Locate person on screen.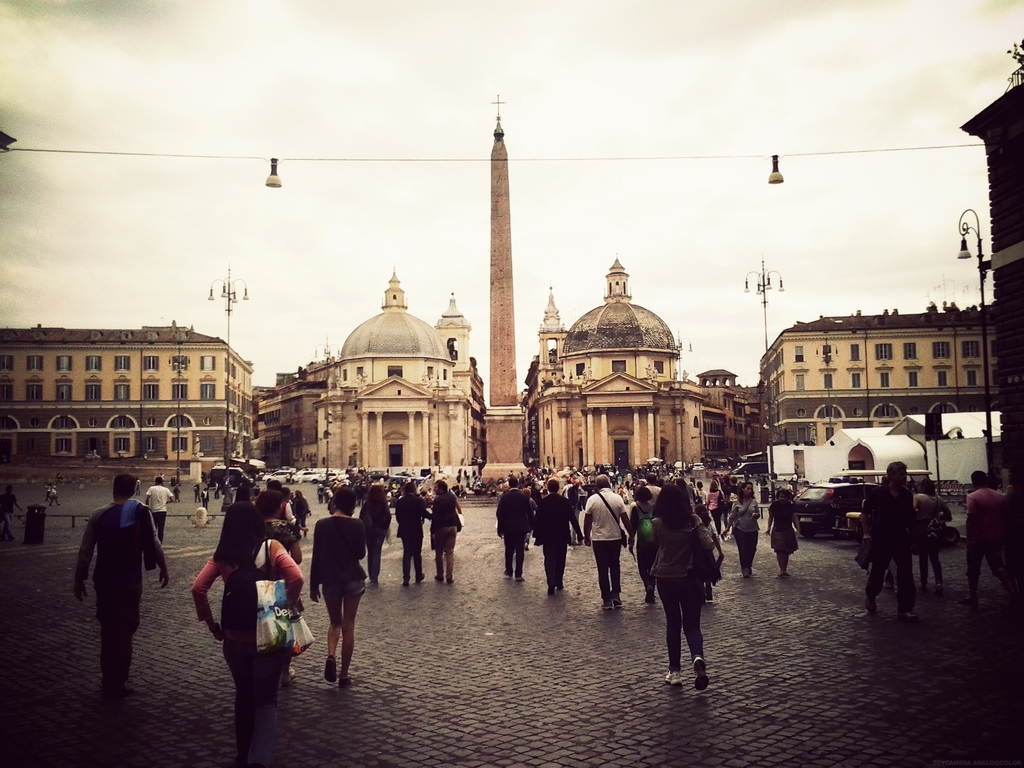
On screen at l=74, t=471, r=170, b=692.
